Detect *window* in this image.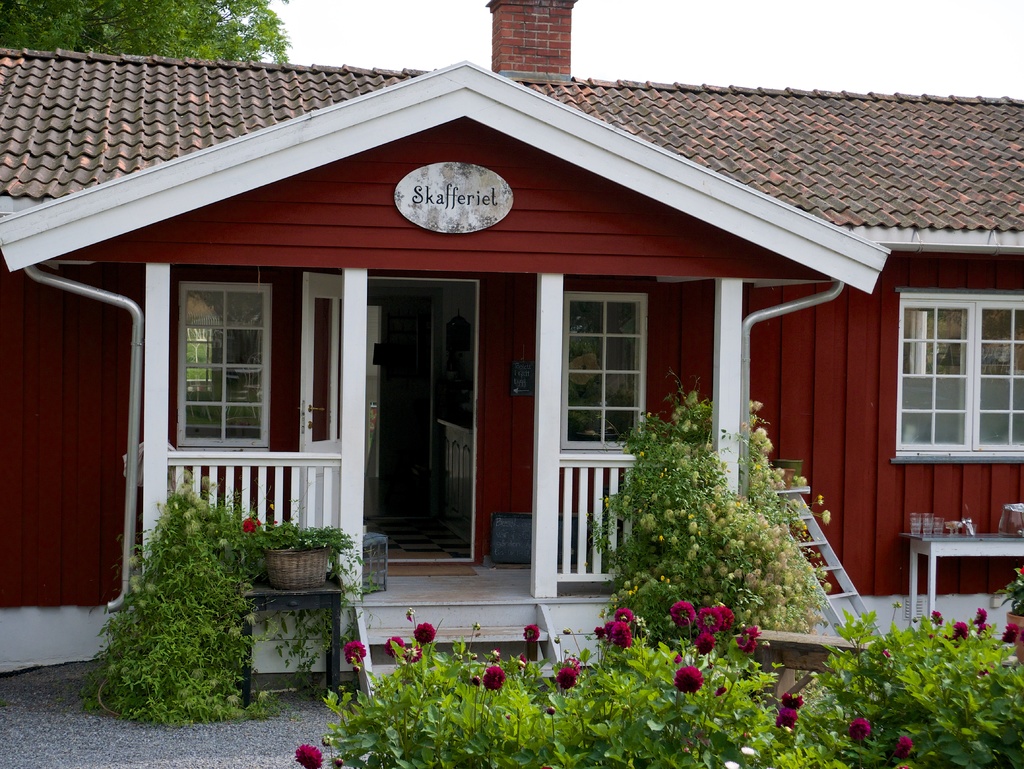
Detection: 561, 291, 646, 455.
